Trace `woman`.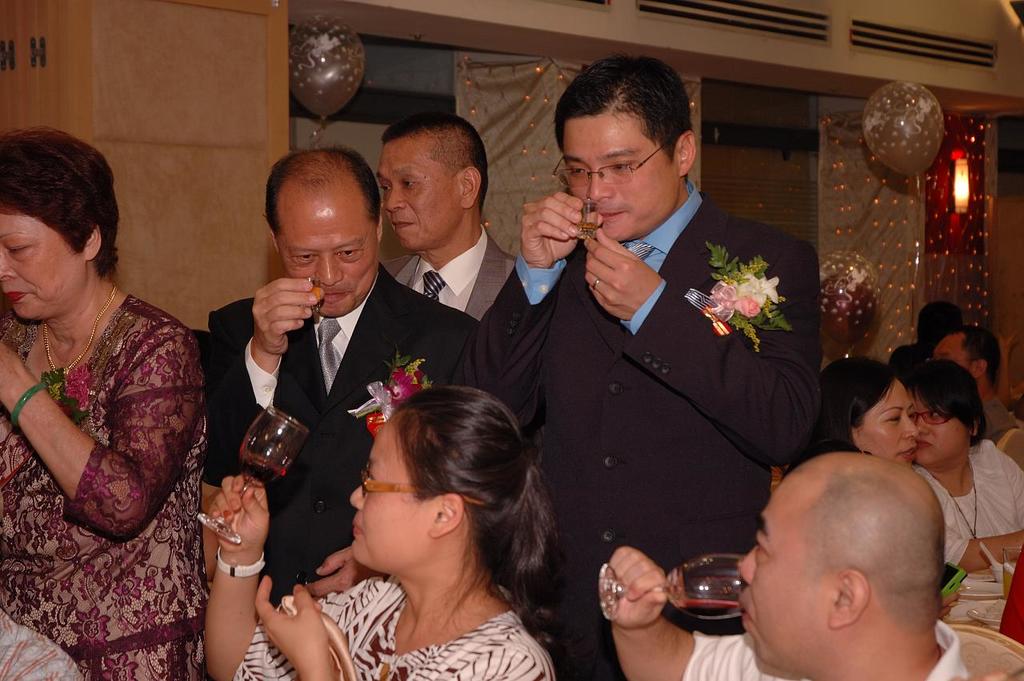
Traced to {"x1": 799, "y1": 355, "x2": 1023, "y2": 638}.
